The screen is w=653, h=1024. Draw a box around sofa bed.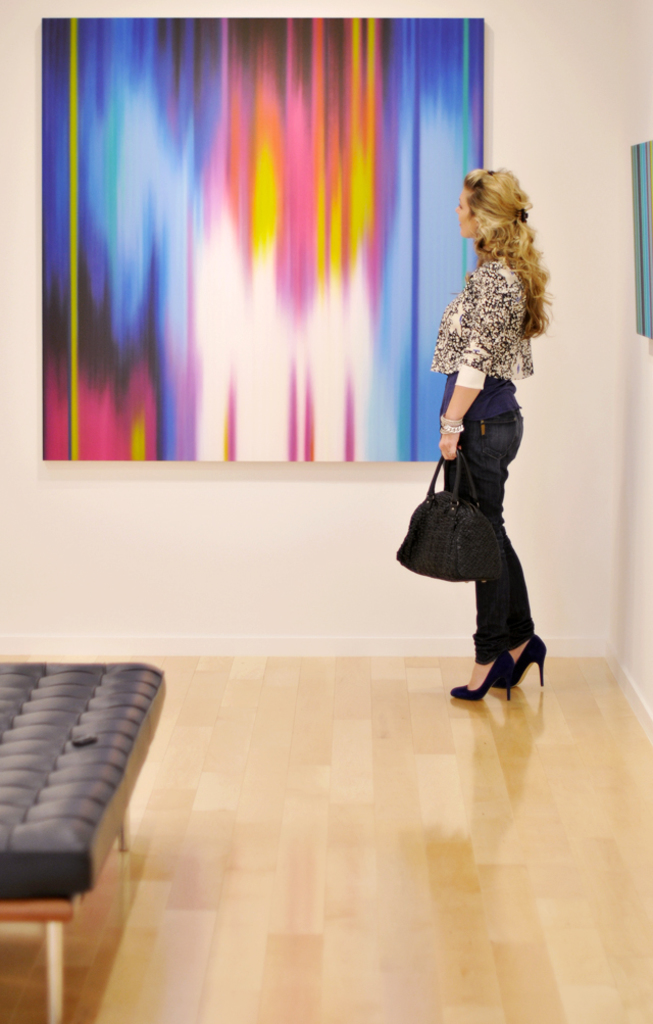
[1,661,166,1023].
